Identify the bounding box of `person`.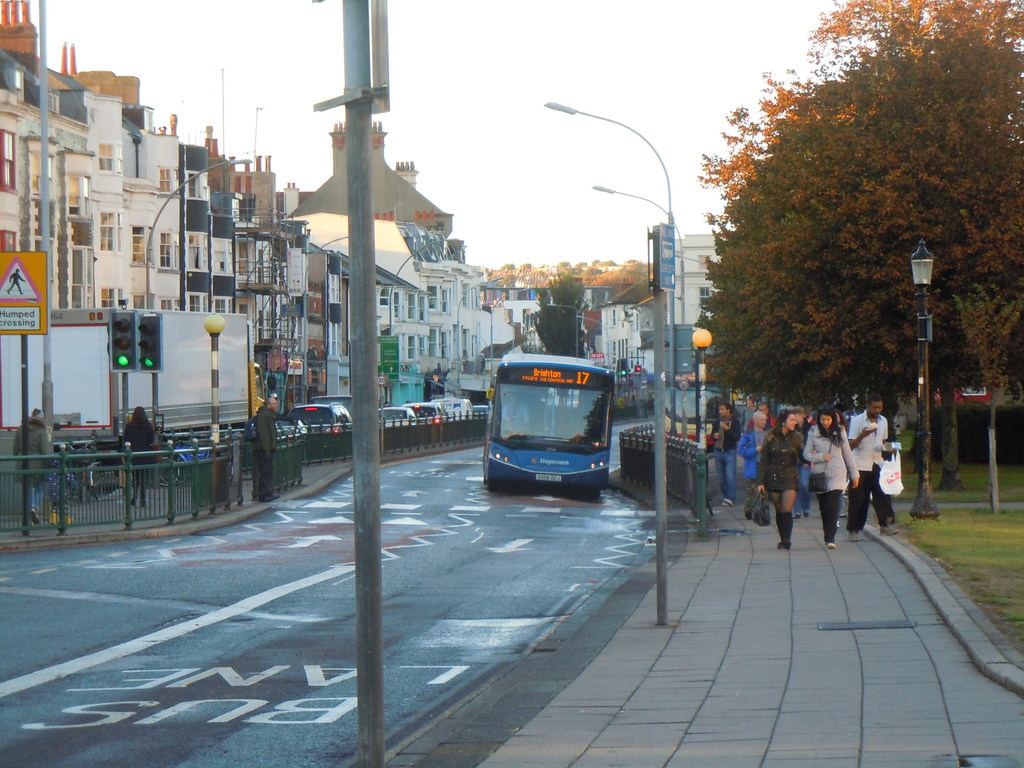
rect(120, 404, 153, 510).
